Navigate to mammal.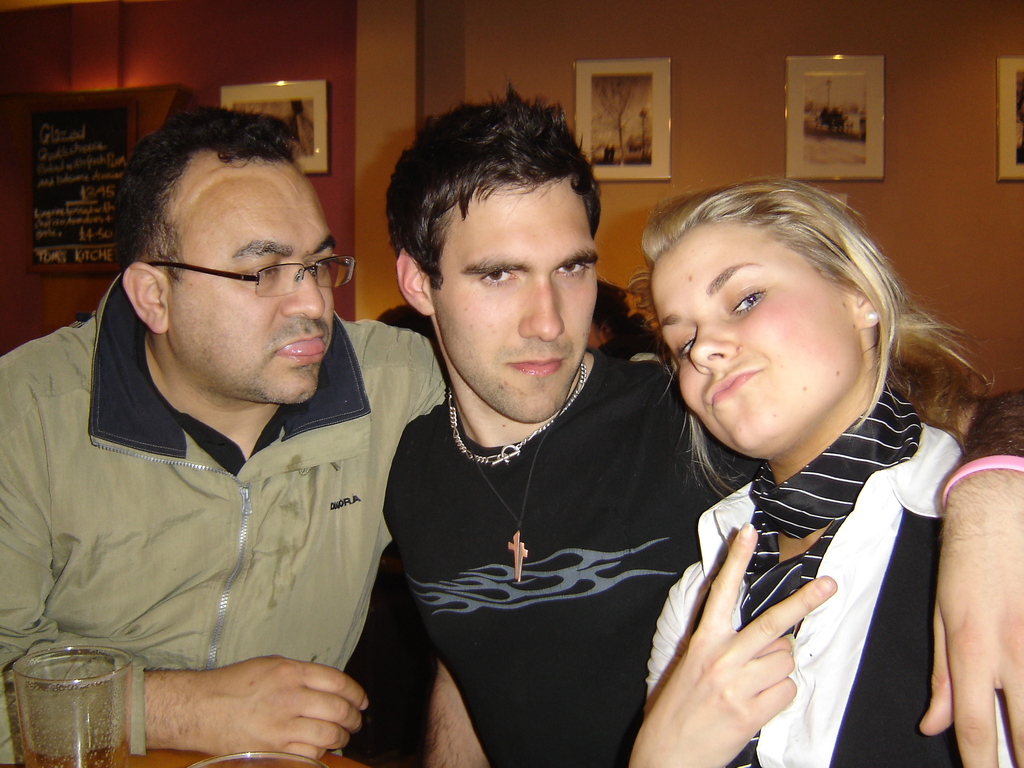
Navigation target: bbox(629, 170, 1023, 767).
